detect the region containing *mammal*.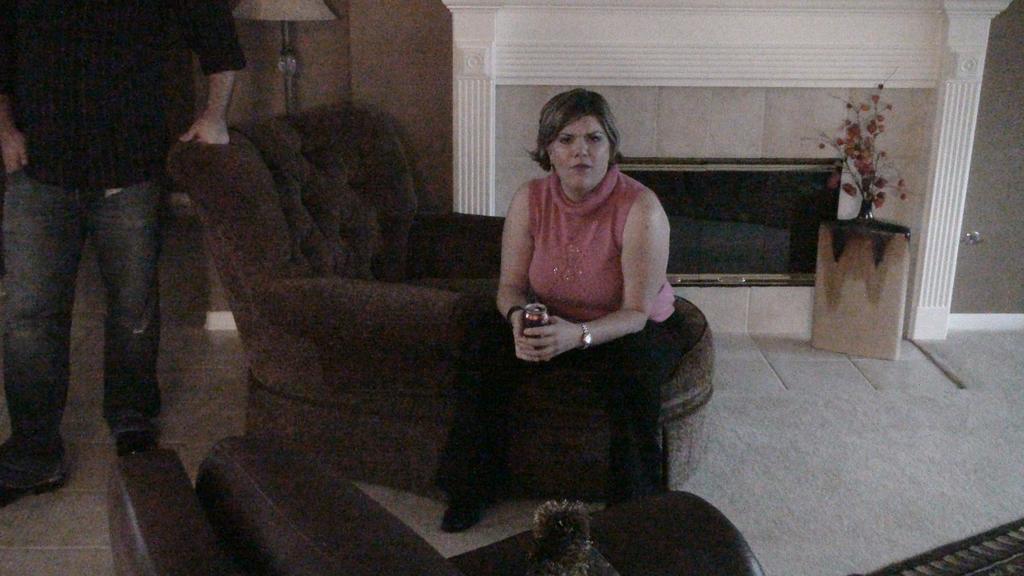
left=0, top=0, right=247, bottom=511.
